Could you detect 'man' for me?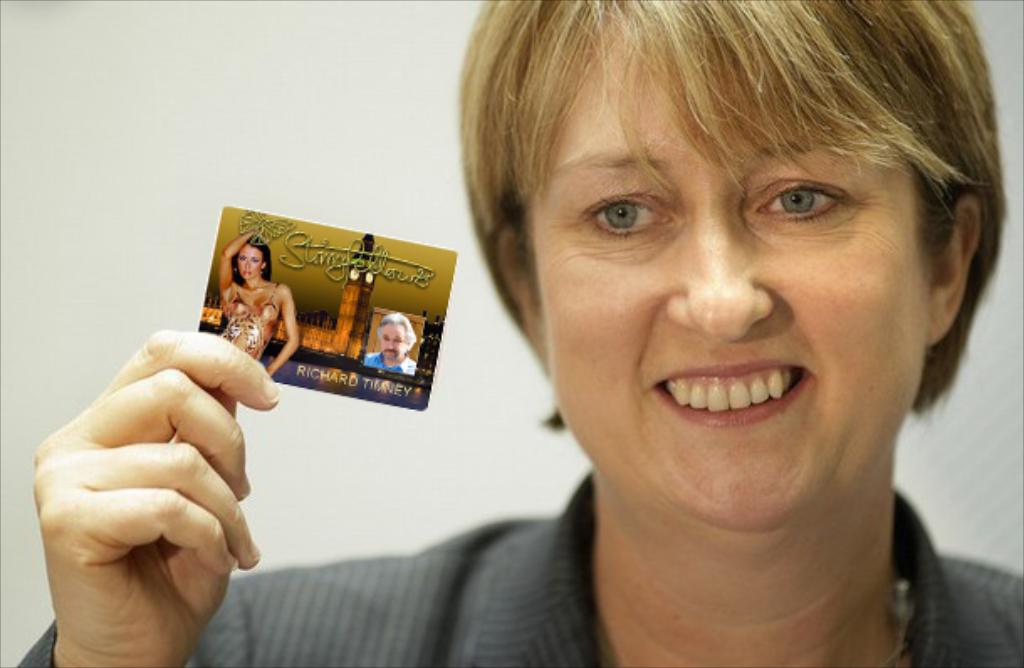
Detection result: bbox=(364, 314, 416, 369).
